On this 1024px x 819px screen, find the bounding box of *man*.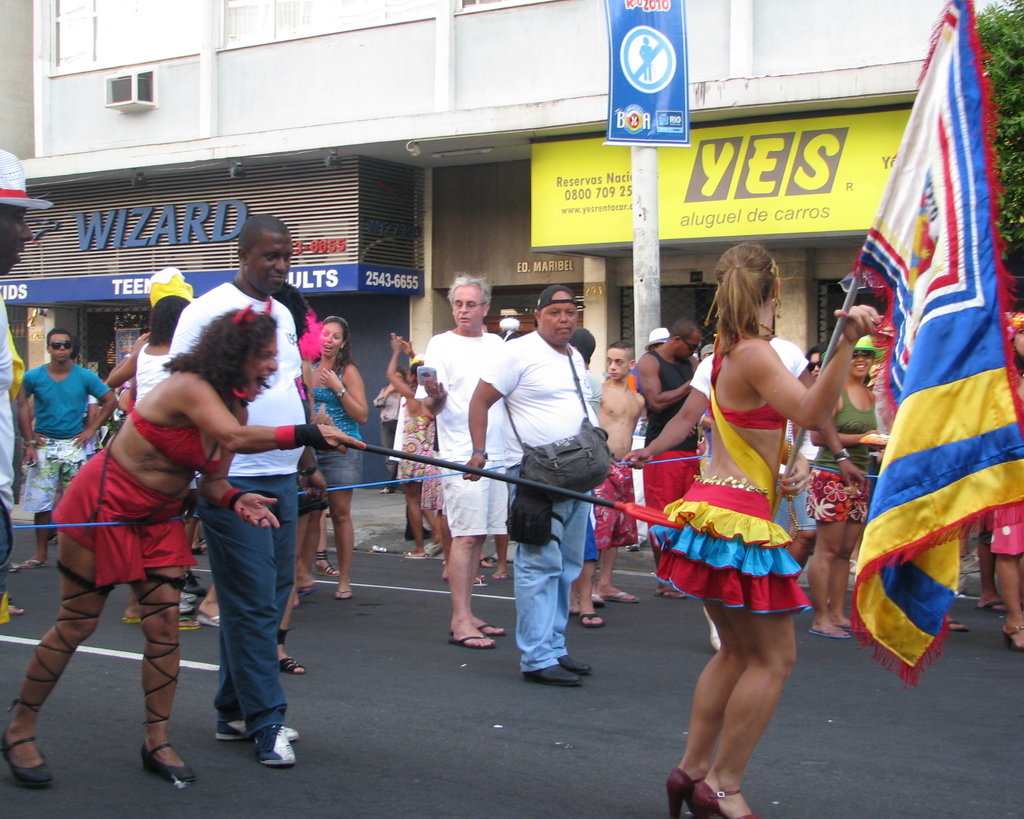
Bounding box: [0,156,56,559].
